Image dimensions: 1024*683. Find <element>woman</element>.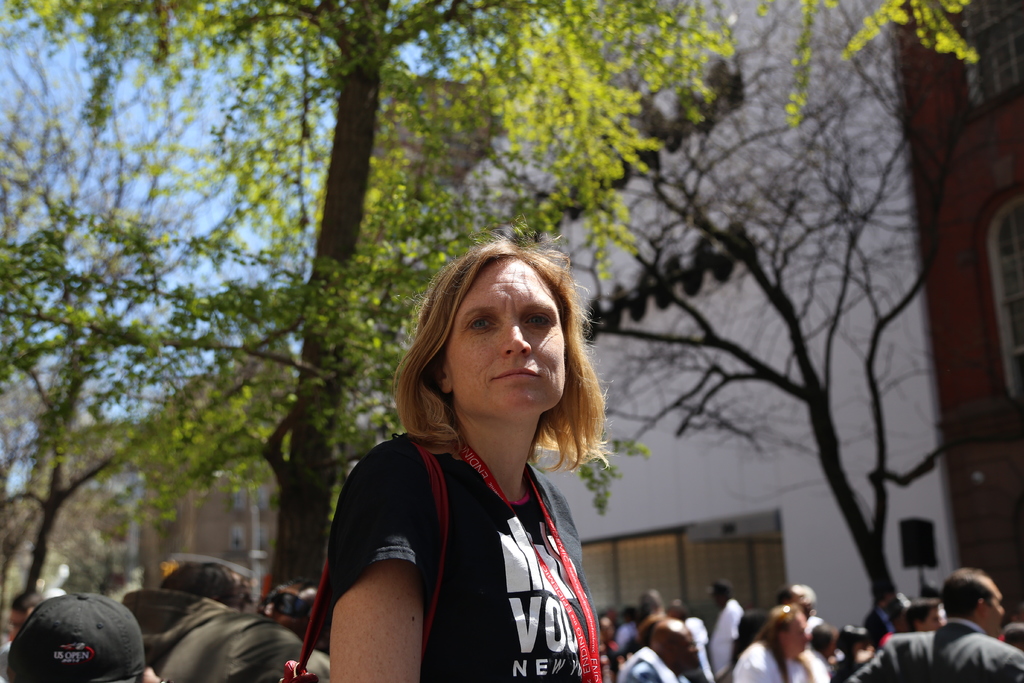
l=328, t=236, r=612, b=682.
